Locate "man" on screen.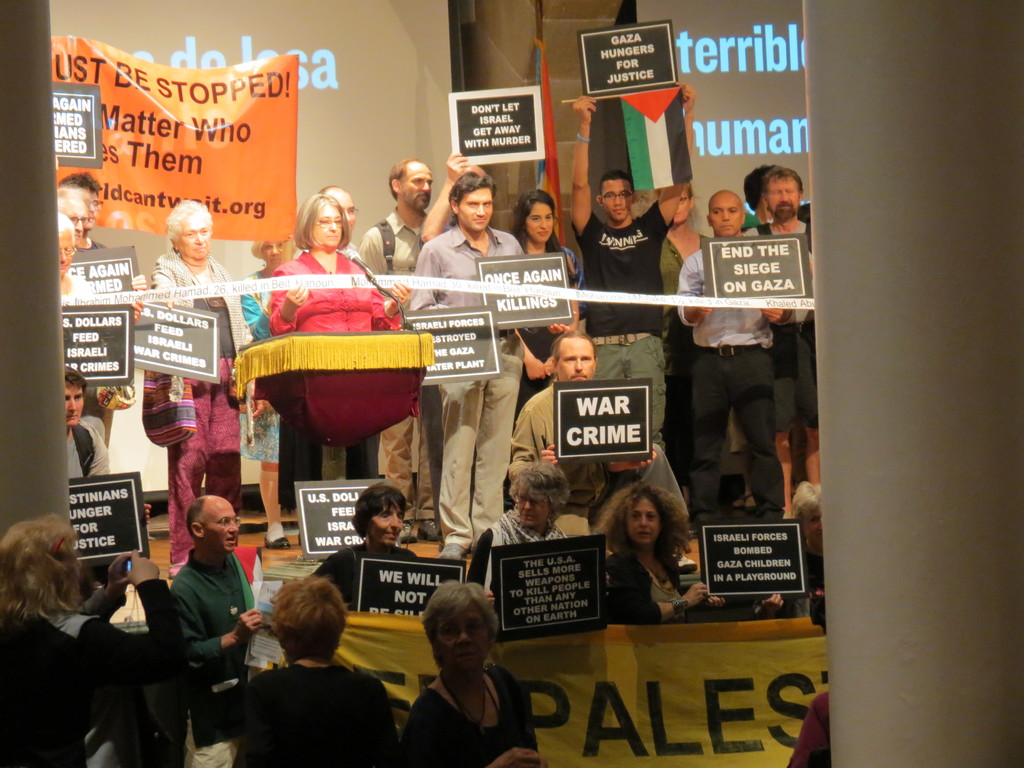
On screen at x1=58, y1=188, x2=88, y2=246.
